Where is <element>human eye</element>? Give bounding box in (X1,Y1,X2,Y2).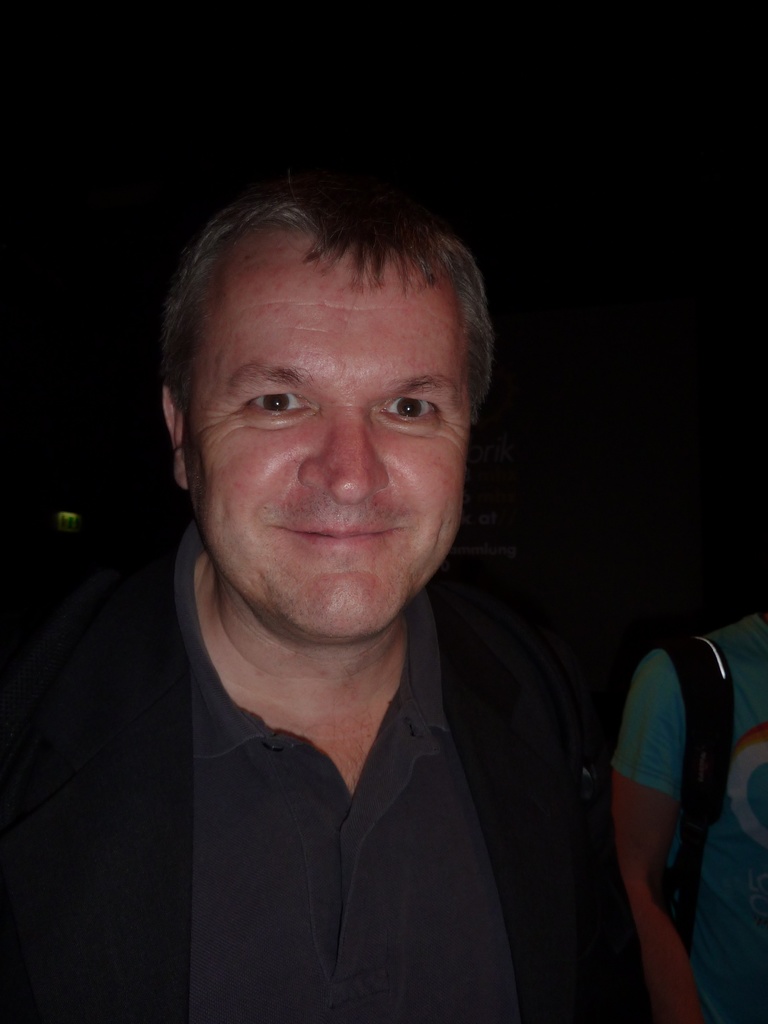
(233,385,312,426).
